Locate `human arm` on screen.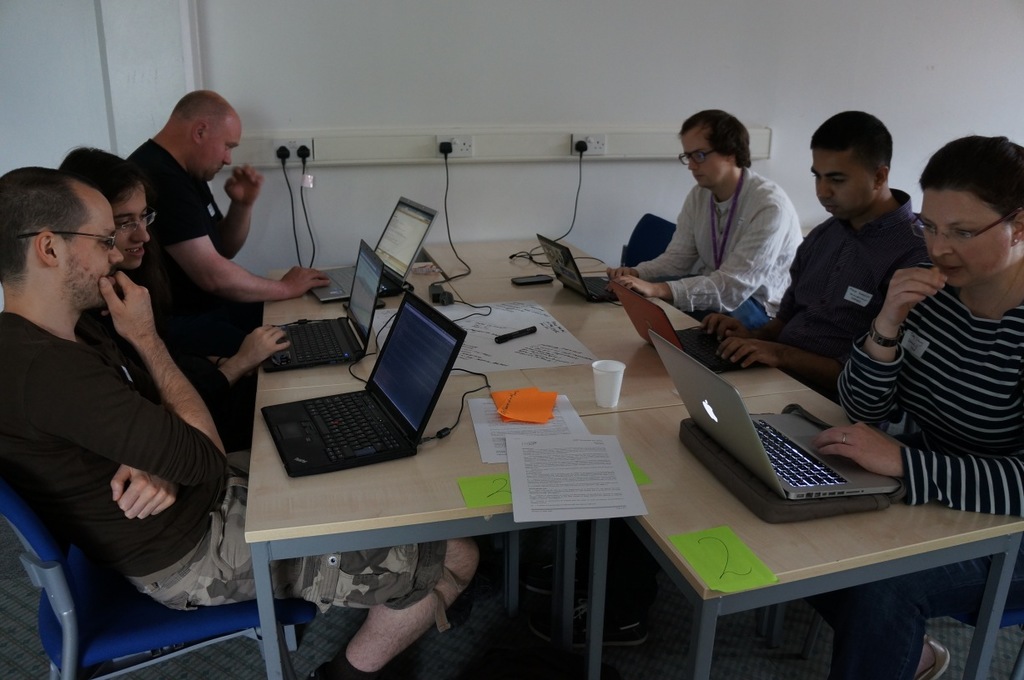
On screen at <bbox>620, 212, 780, 313</bbox>.
